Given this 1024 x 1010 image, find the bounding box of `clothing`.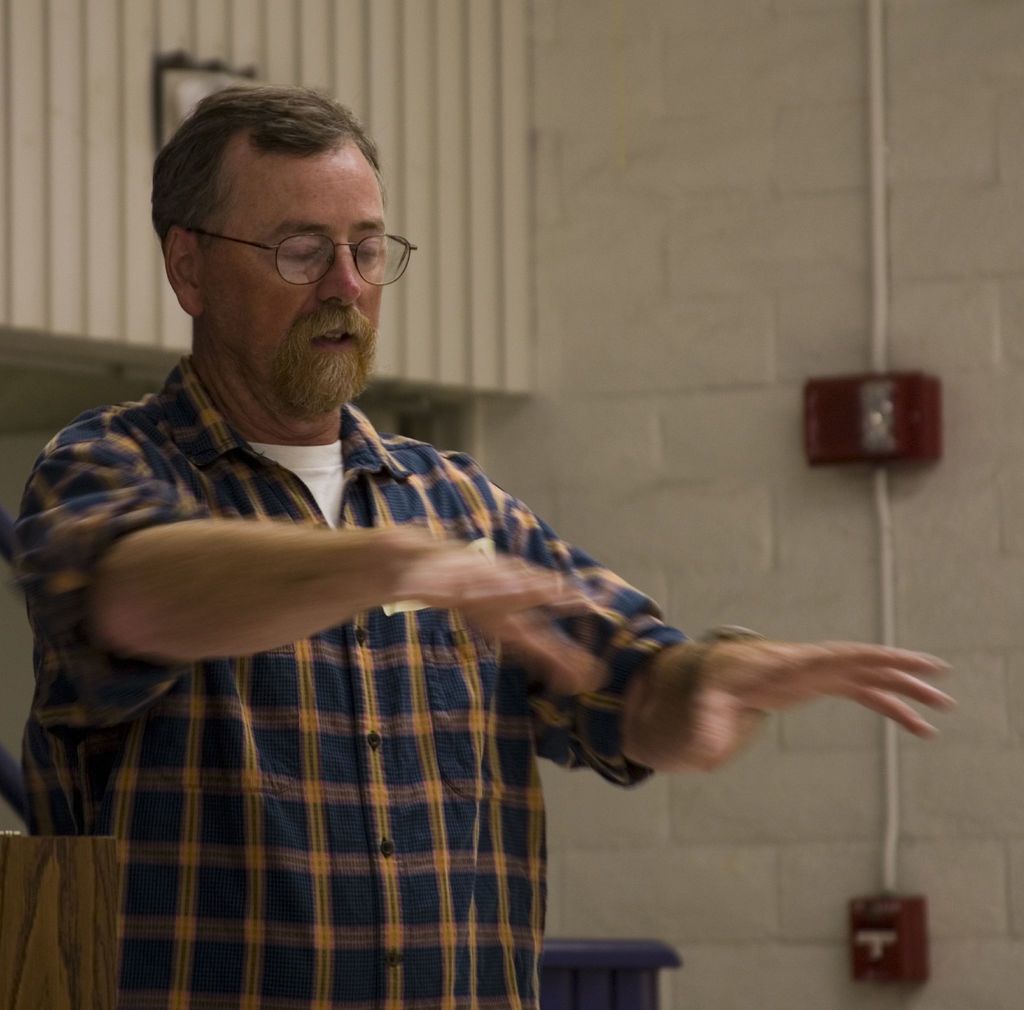
[left=15, top=331, right=659, bottom=914].
